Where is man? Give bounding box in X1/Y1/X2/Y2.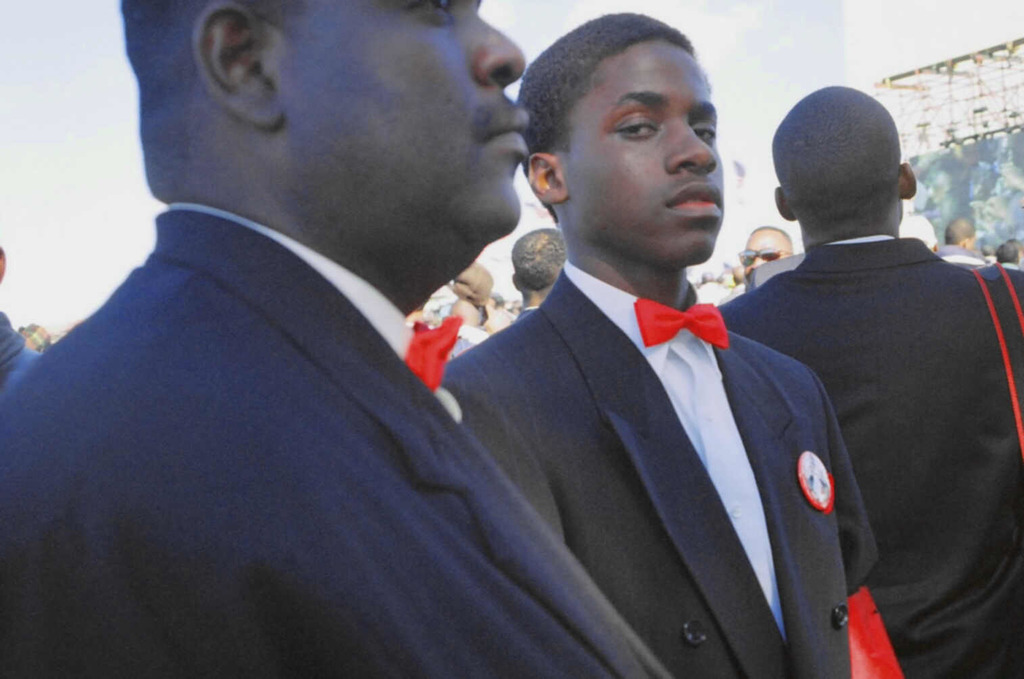
933/217/991/266.
